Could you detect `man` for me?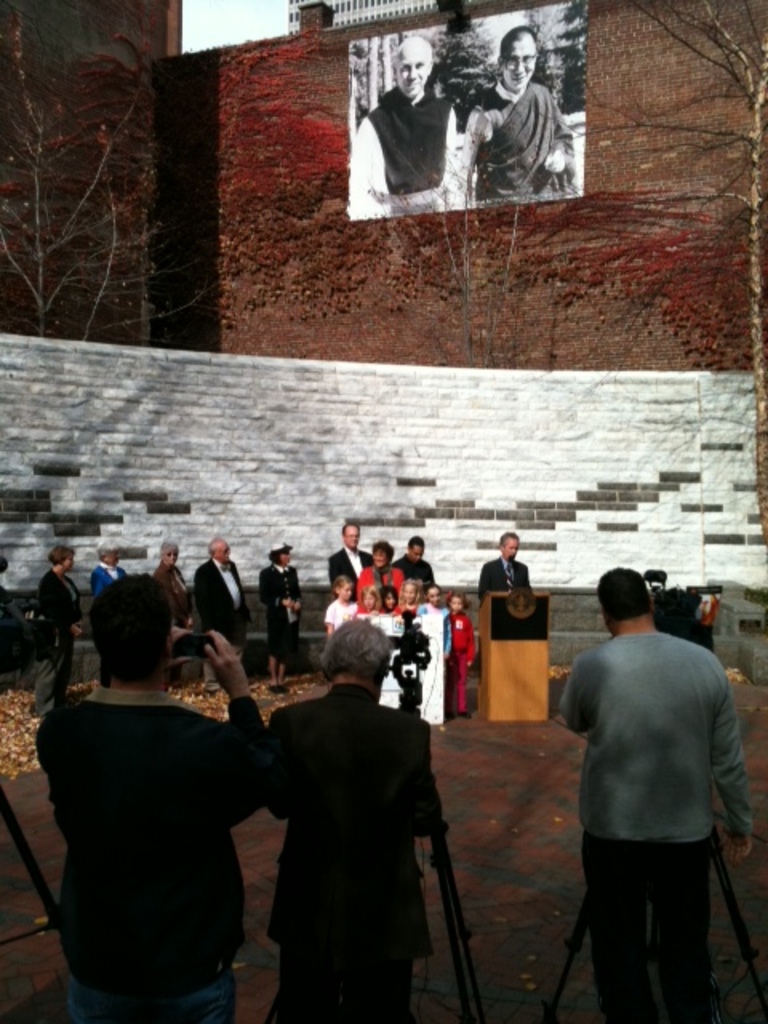
Detection result: (x1=350, y1=35, x2=464, y2=221).
